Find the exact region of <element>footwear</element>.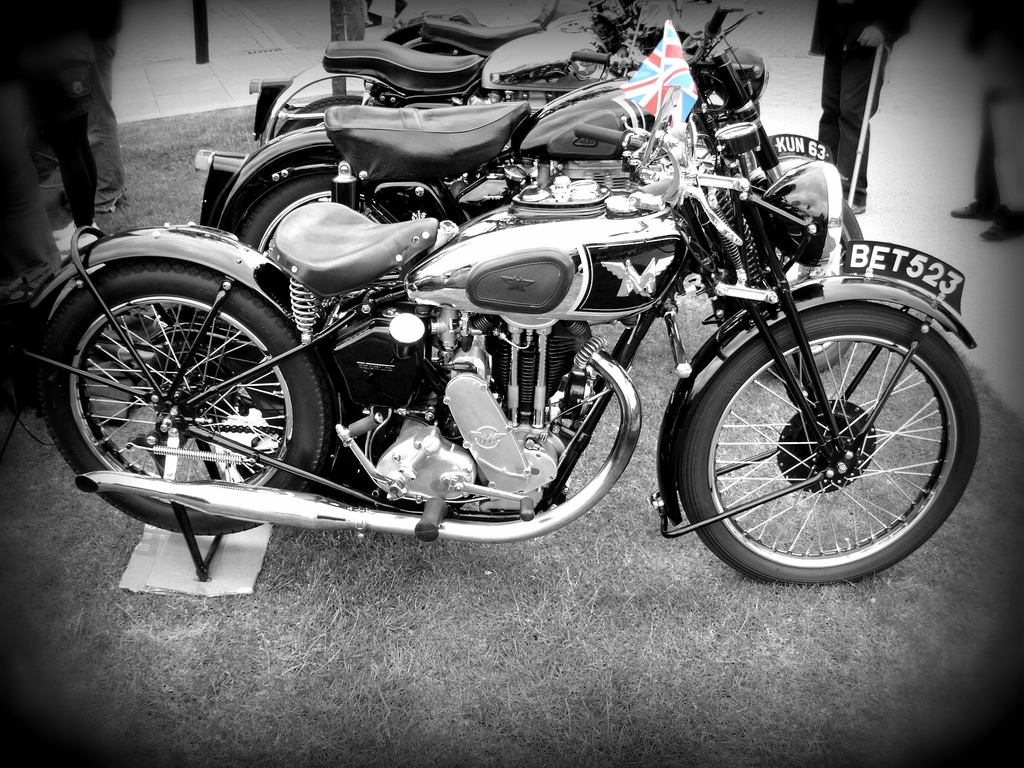
Exact region: BBox(945, 196, 996, 223).
